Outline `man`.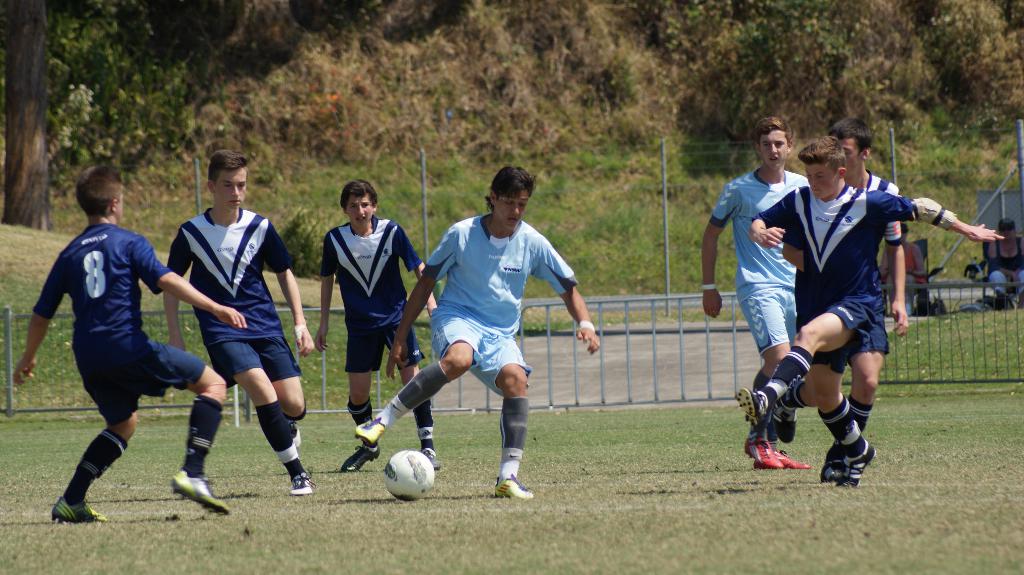
Outline: (x1=774, y1=122, x2=908, y2=482).
